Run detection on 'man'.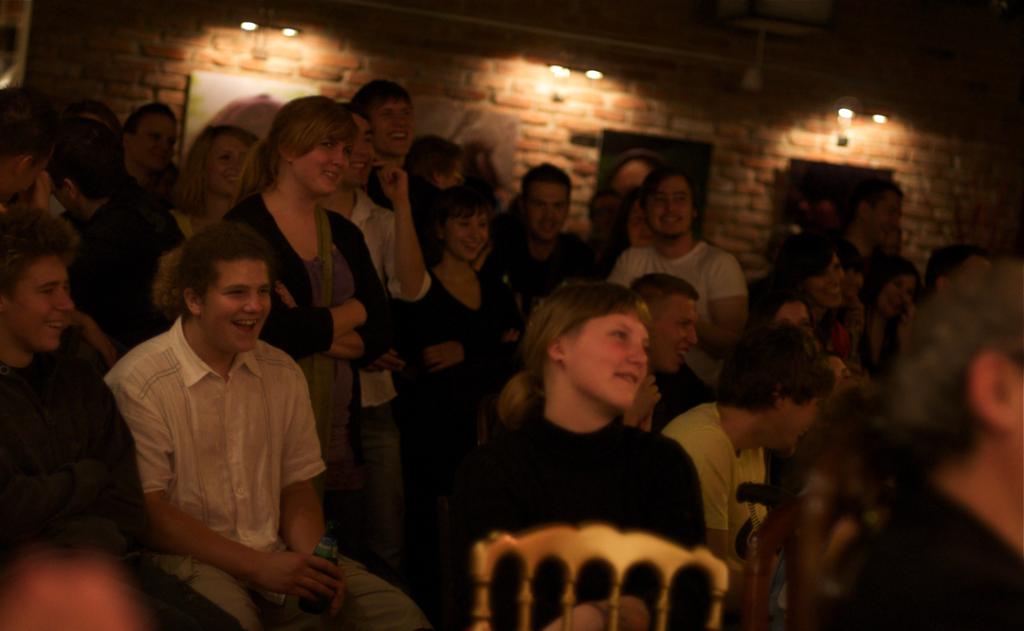
Result: select_region(49, 118, 181, 356).
